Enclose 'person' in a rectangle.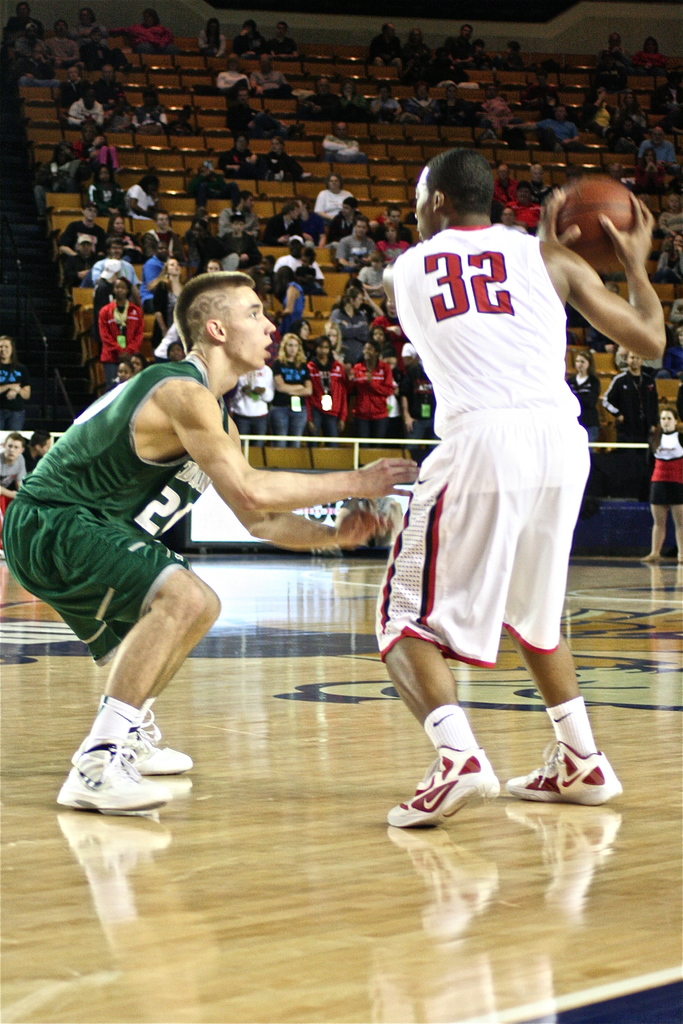
(511, 99, 586, 143).
